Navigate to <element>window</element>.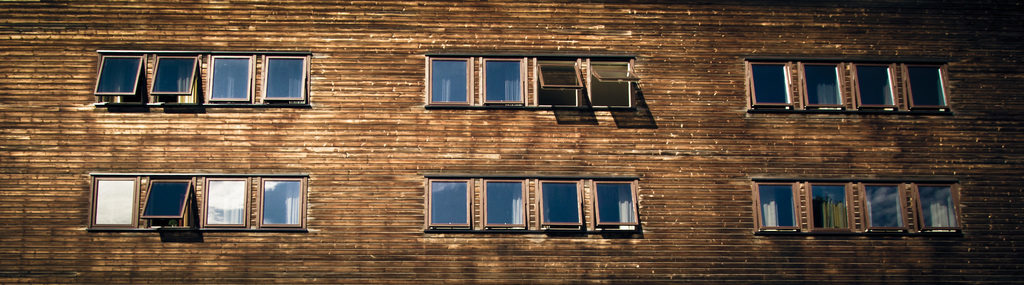
Navigation target: pyautogui.locateOnScreen(141, 175, 190, 225).
